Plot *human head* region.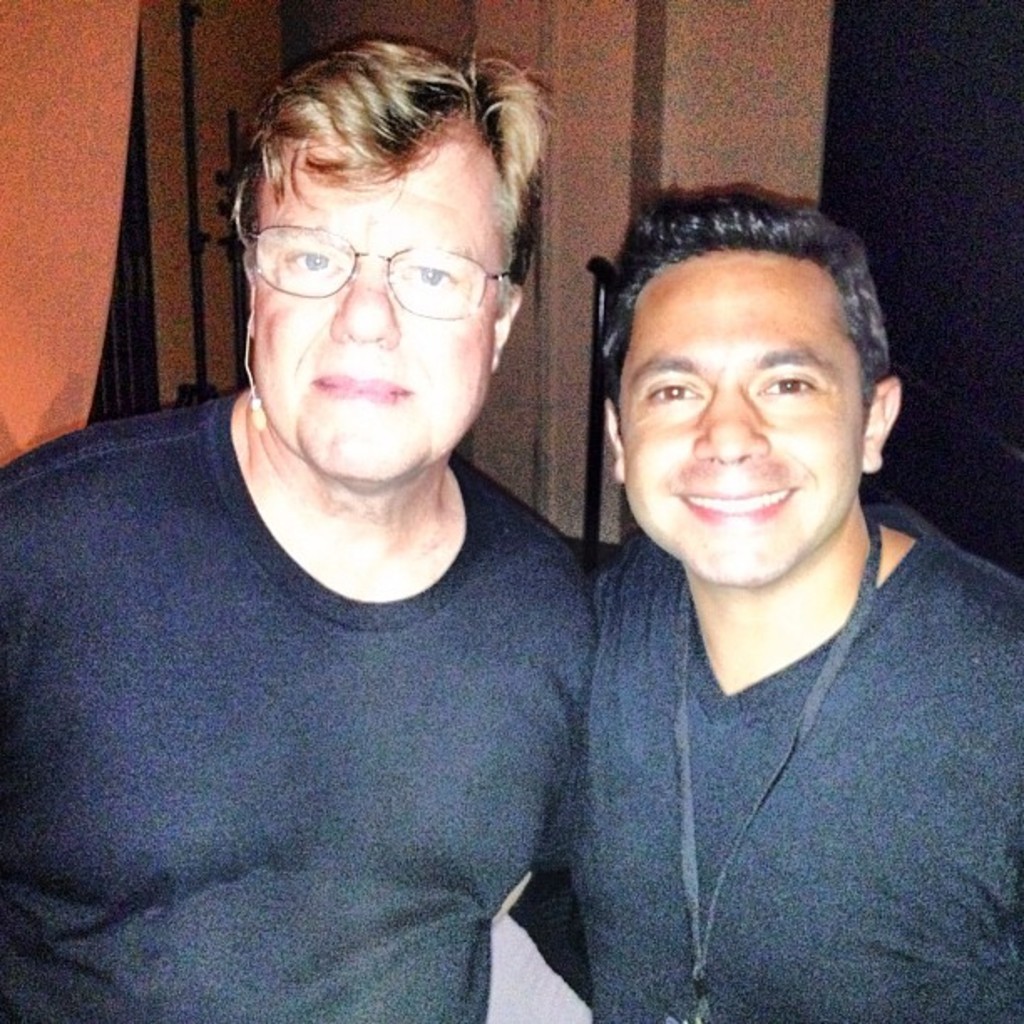
Plotted at x1=229, y1=37, x2=545, y2=490.
